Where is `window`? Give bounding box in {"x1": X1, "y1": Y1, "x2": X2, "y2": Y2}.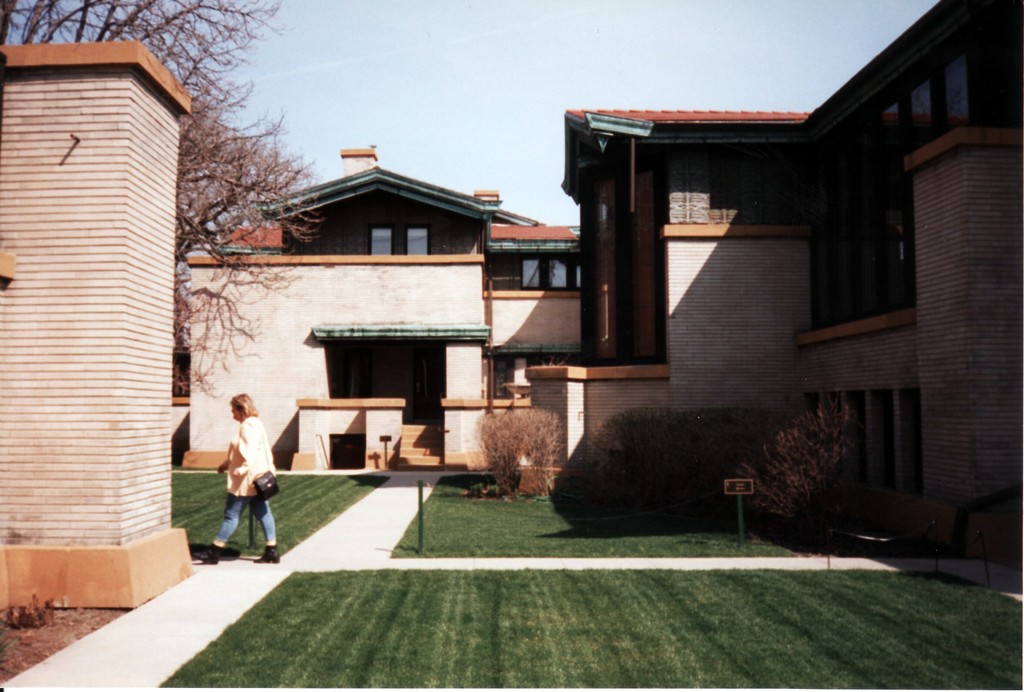
{"x1": 372, "y1": 226, "x2": 427, "y2": 260}.
